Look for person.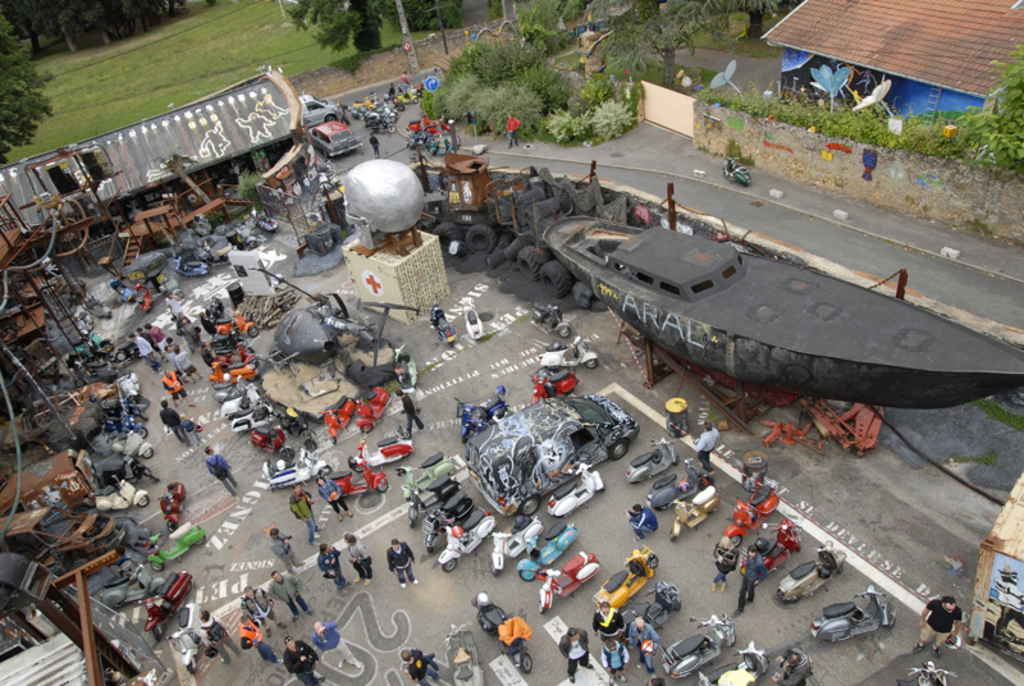
Found: [694, 421, 722, 472].
